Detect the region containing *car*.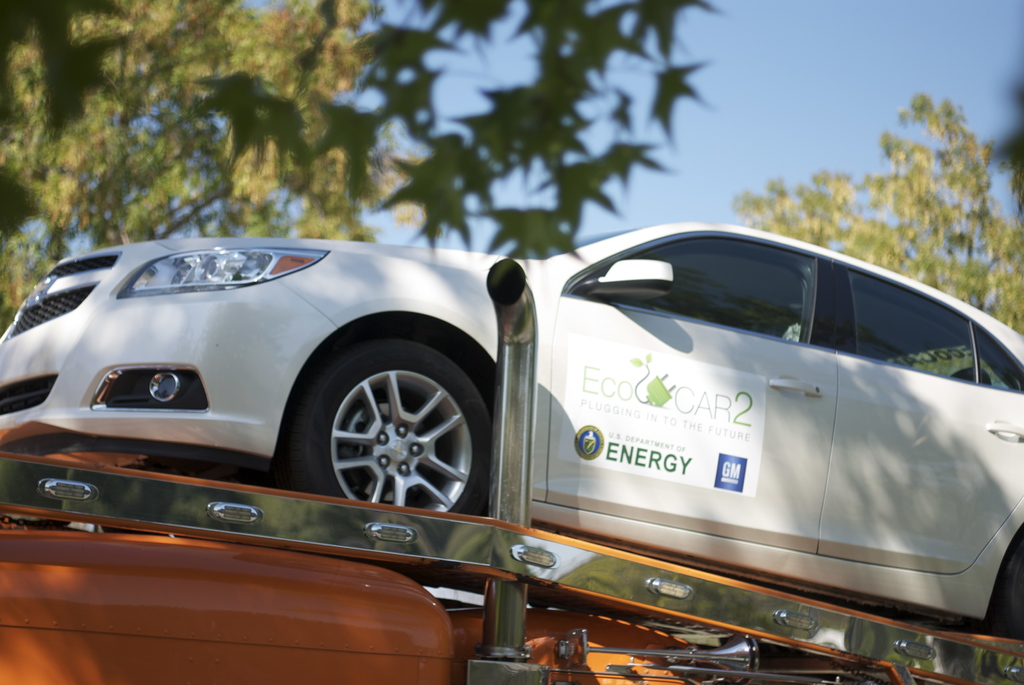
[left=0, top=218, right=1023, bottom=640].
